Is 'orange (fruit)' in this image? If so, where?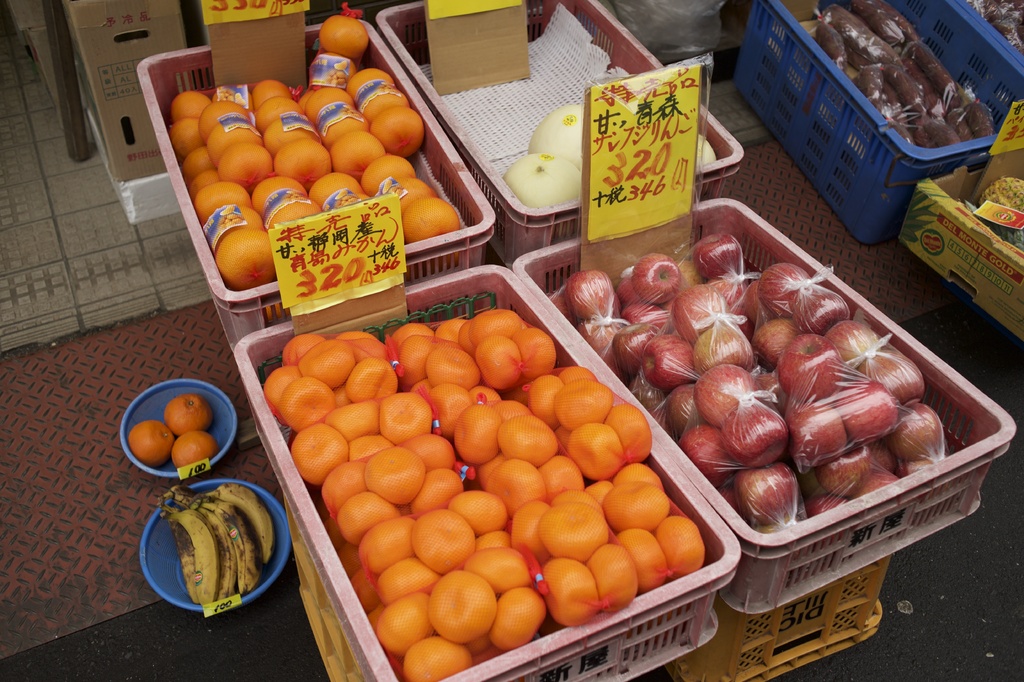
Yes, at [left=455, top=399, right=492, bottom=465].
